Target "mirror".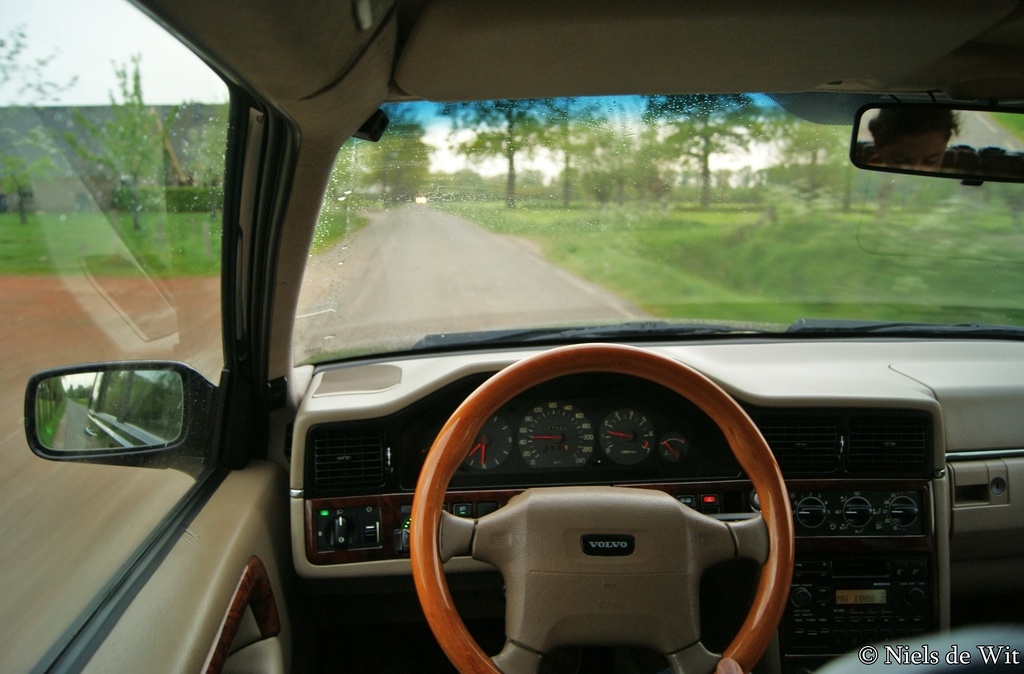
Target region: x1=289, y1=84, x2=1023, y2=365.
